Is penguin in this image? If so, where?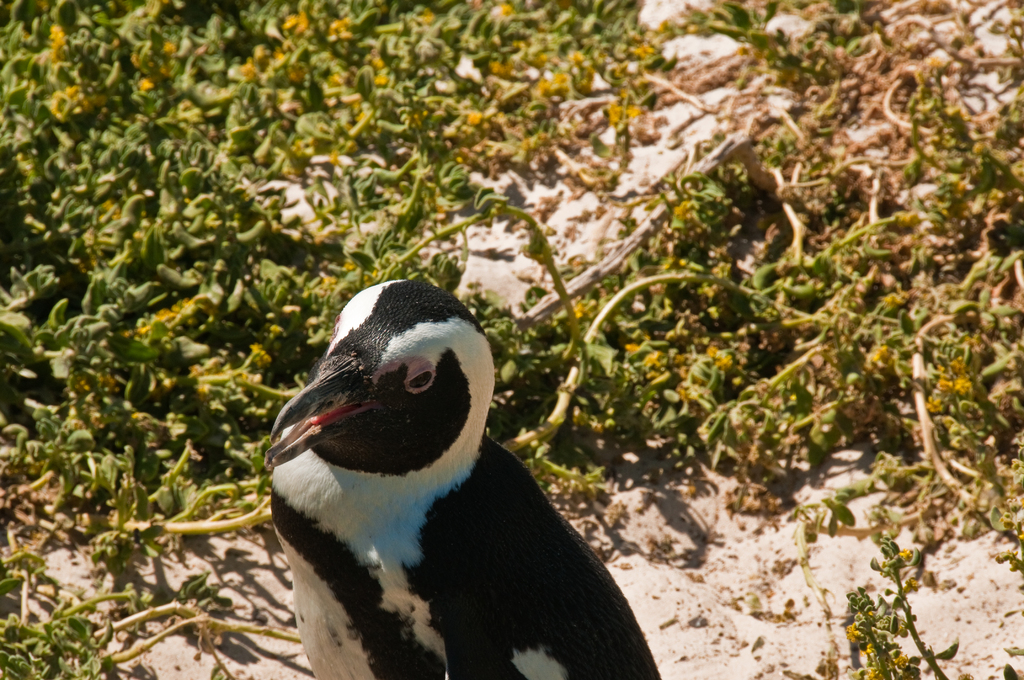
Yes, at select_region(266, 278, 665, 679).
